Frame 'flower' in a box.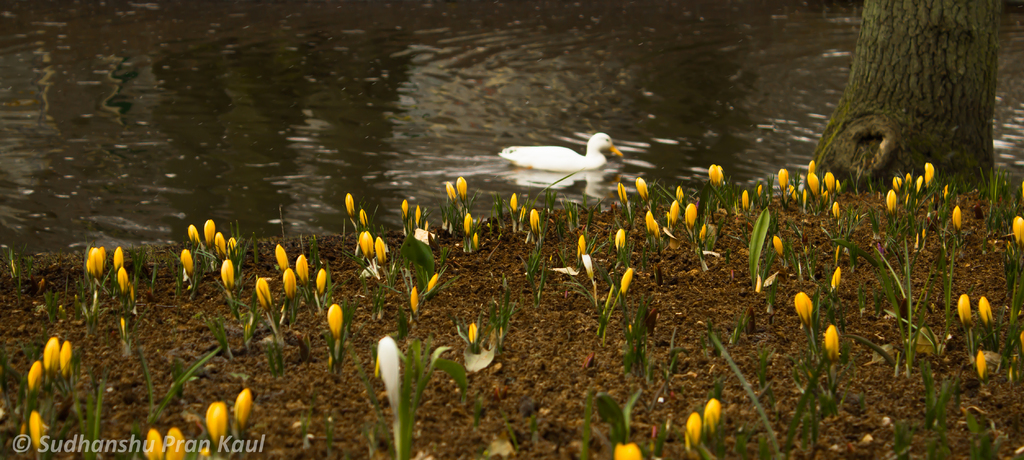
pyautogui.locateOnScreen(975, 290, 996, 336).
